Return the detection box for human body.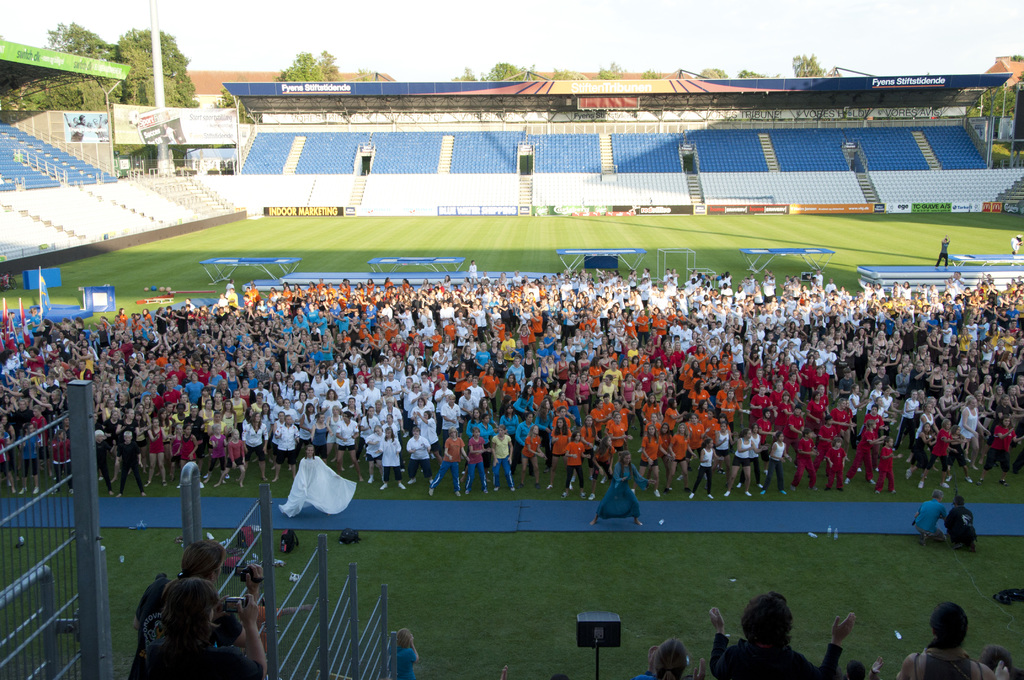
pyautogui.locateOnScreen(341, 402, 354, 415).
